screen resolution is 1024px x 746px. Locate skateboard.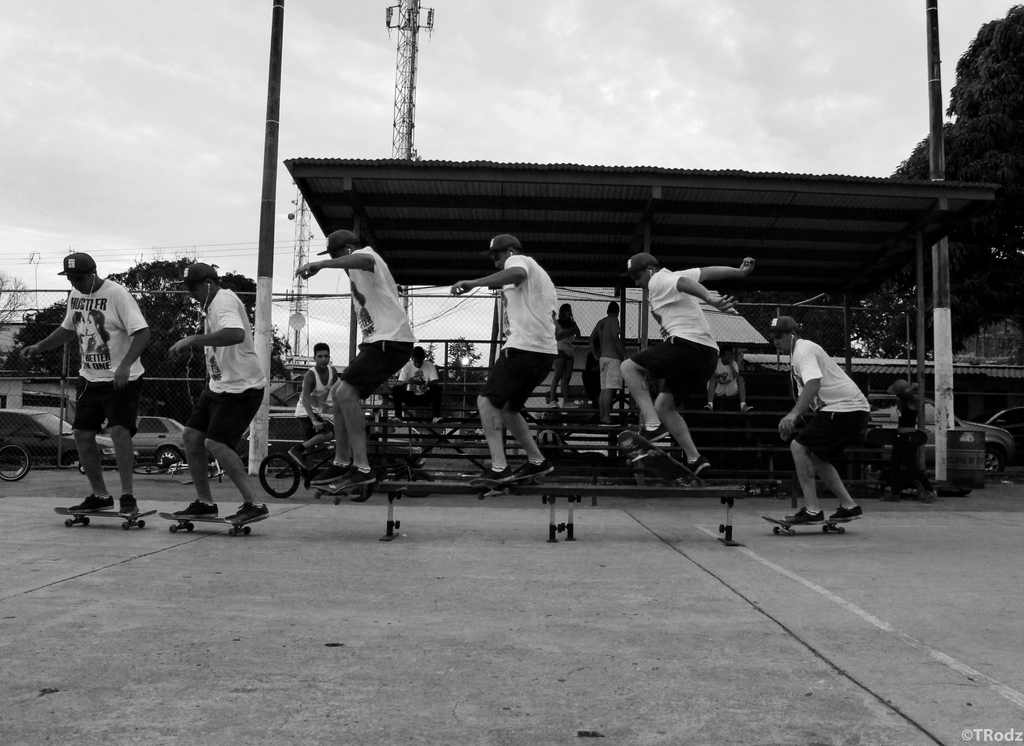
select_region(470, 463, 559, 502).
